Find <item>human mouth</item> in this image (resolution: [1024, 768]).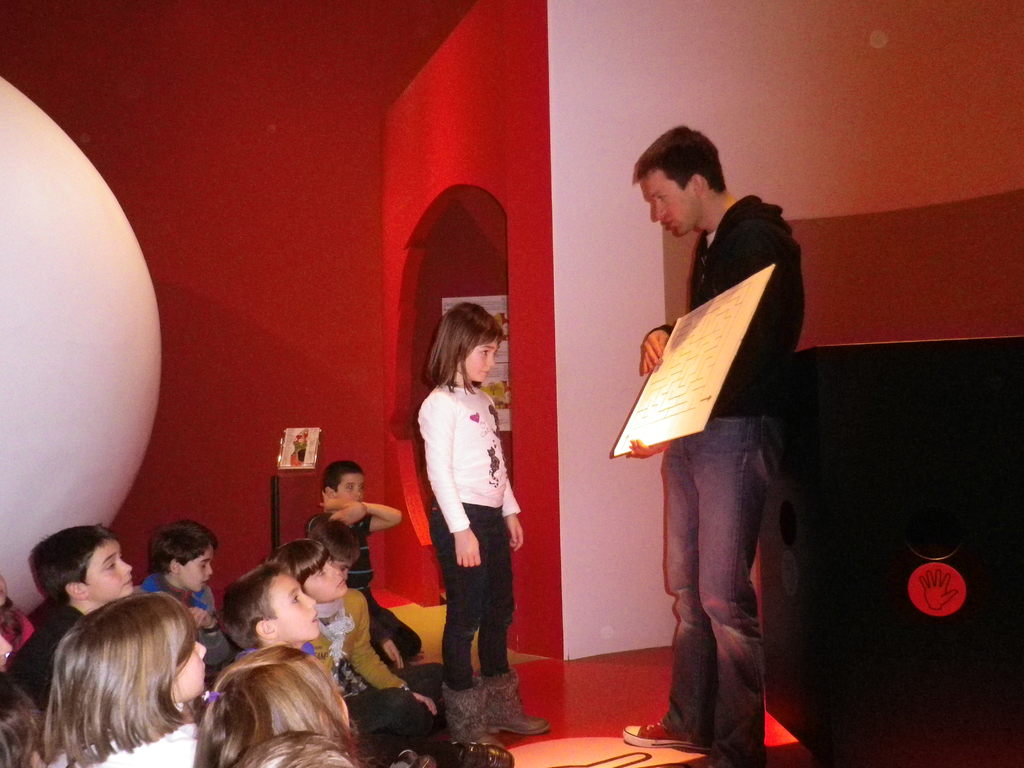
473:368:493:376.
